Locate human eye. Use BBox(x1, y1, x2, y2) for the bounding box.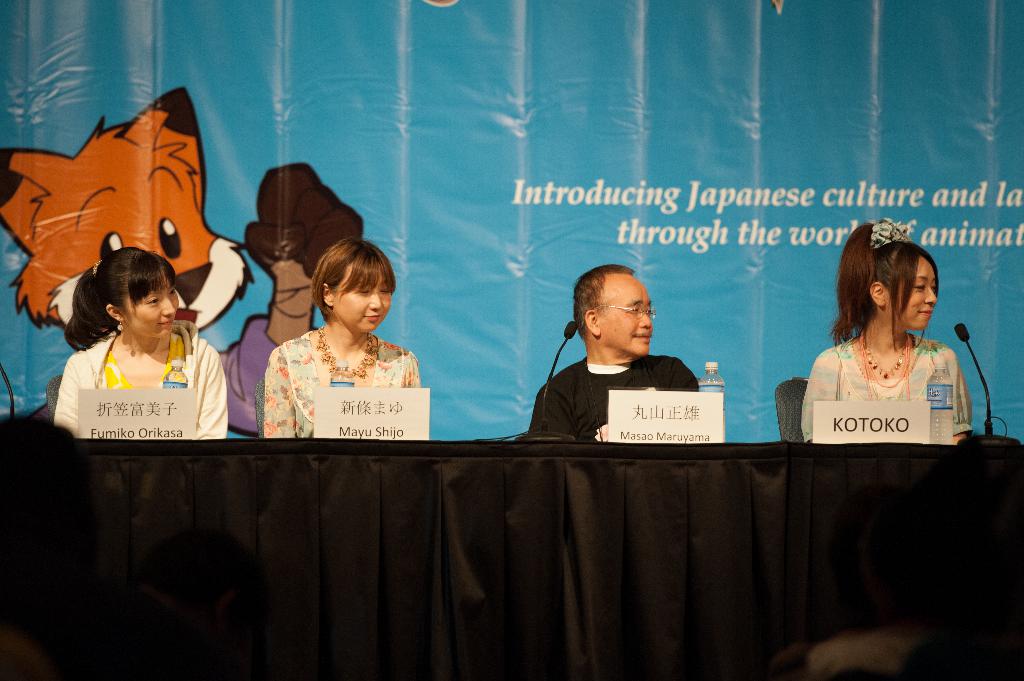
BBox(167, 287, 176, 297).
